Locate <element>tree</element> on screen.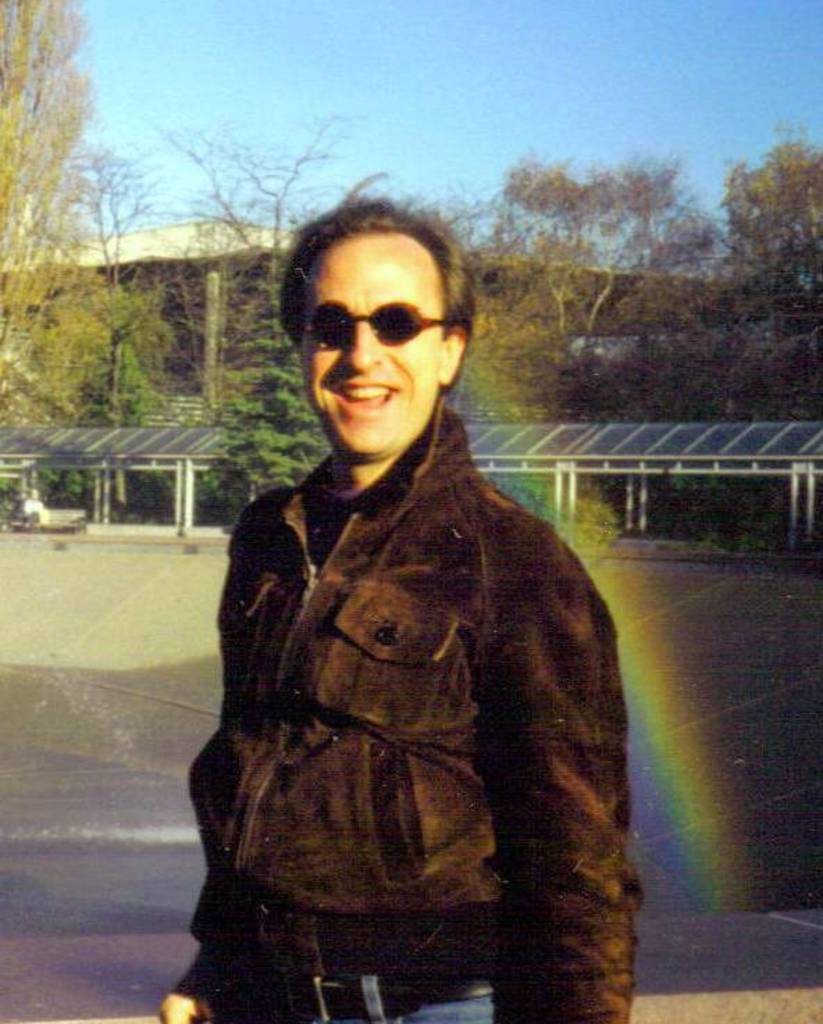
On screen at bbox(652, 303, 767, 432).
